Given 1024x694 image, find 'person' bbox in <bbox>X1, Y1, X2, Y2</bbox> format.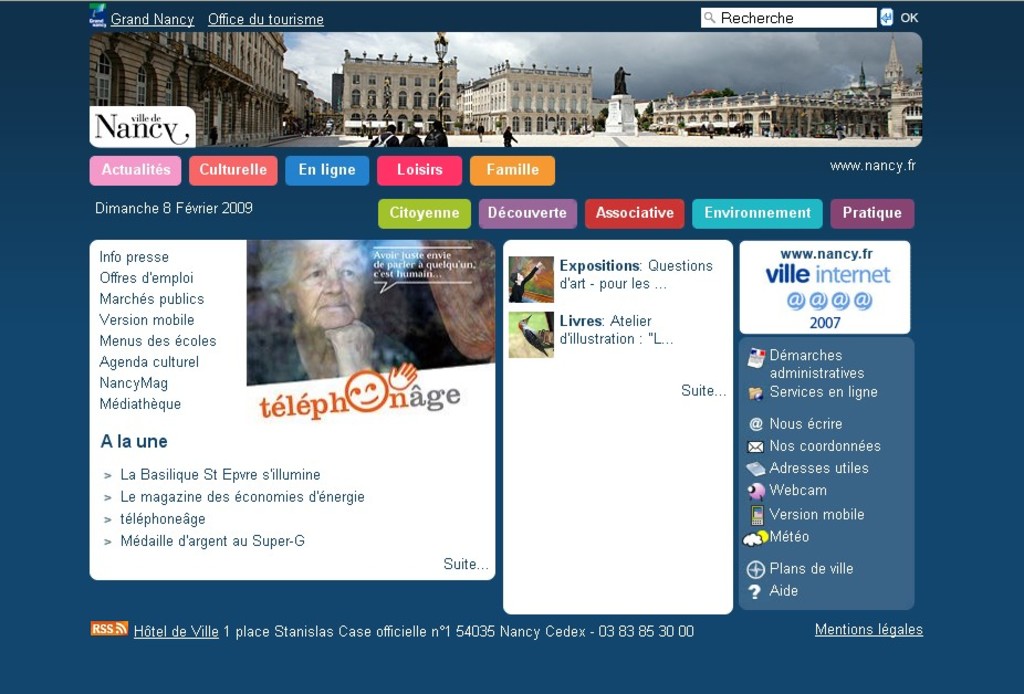
<bbox>706, 120, 718, 137</bbox>.
